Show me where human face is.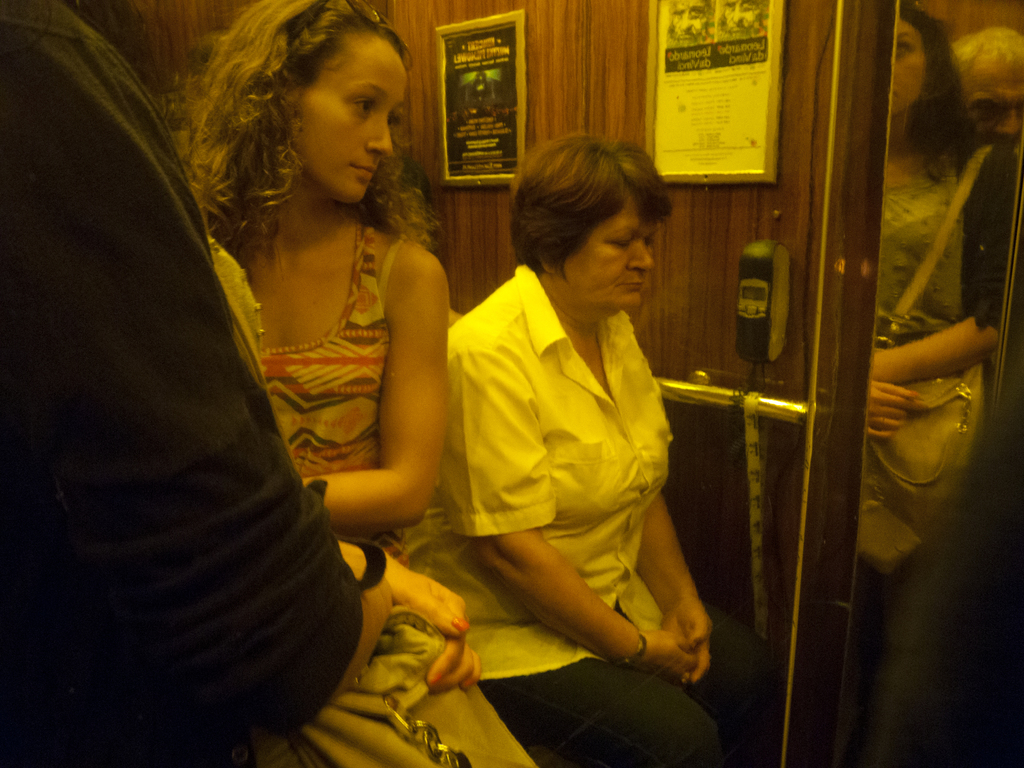
human face is at 890:12:925:114.
